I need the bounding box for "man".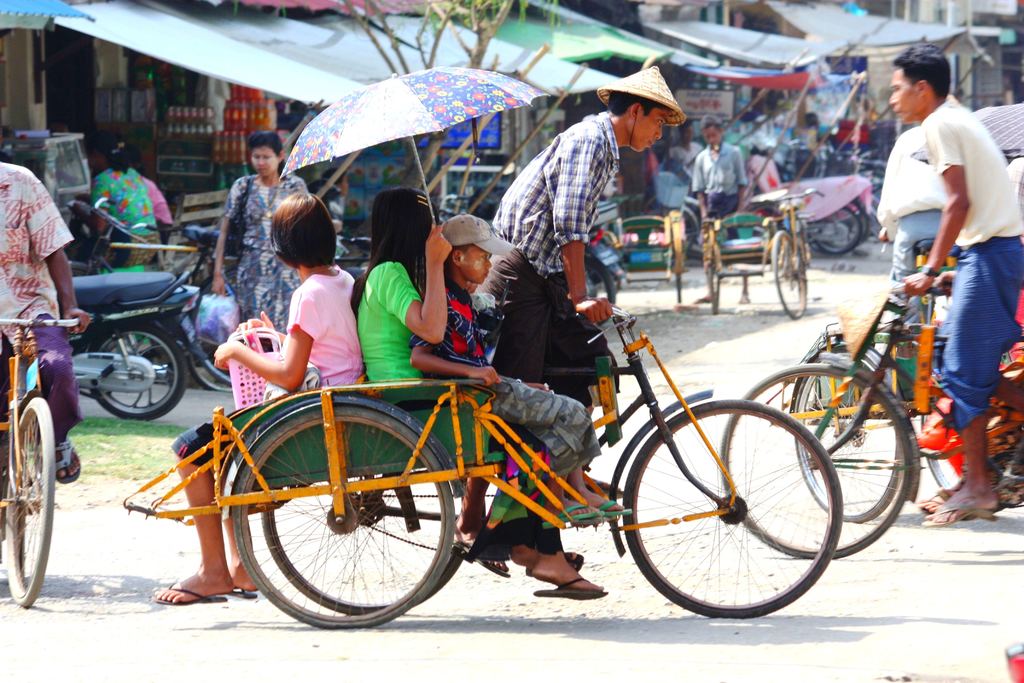
Here it is: bbox=(482, 63, 689, 522).
